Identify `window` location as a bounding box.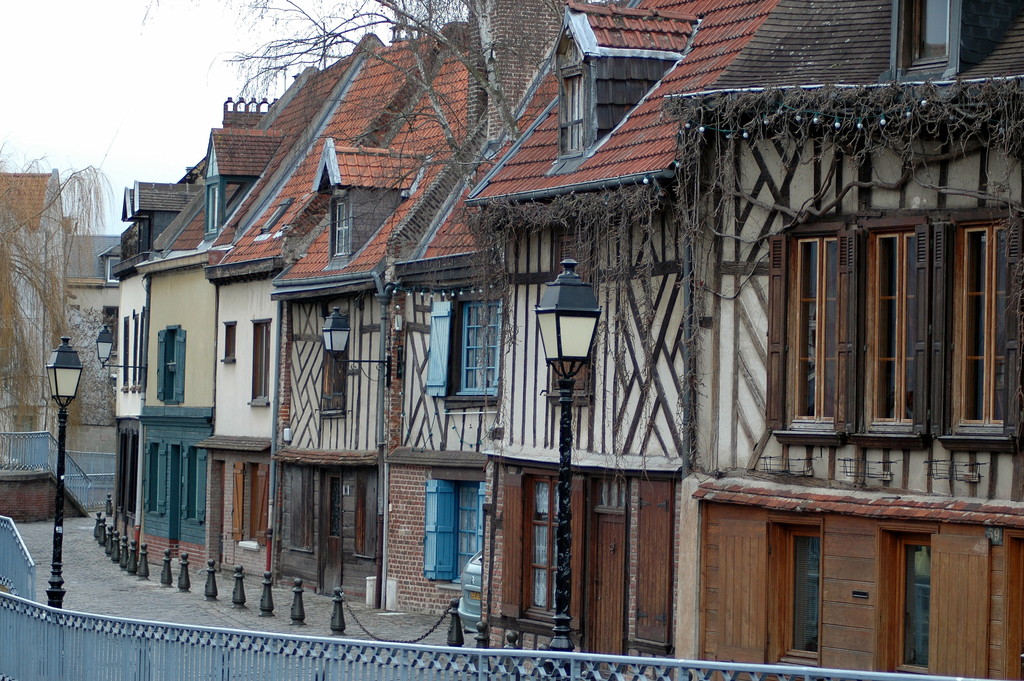
[120, 315, 151, 391].
